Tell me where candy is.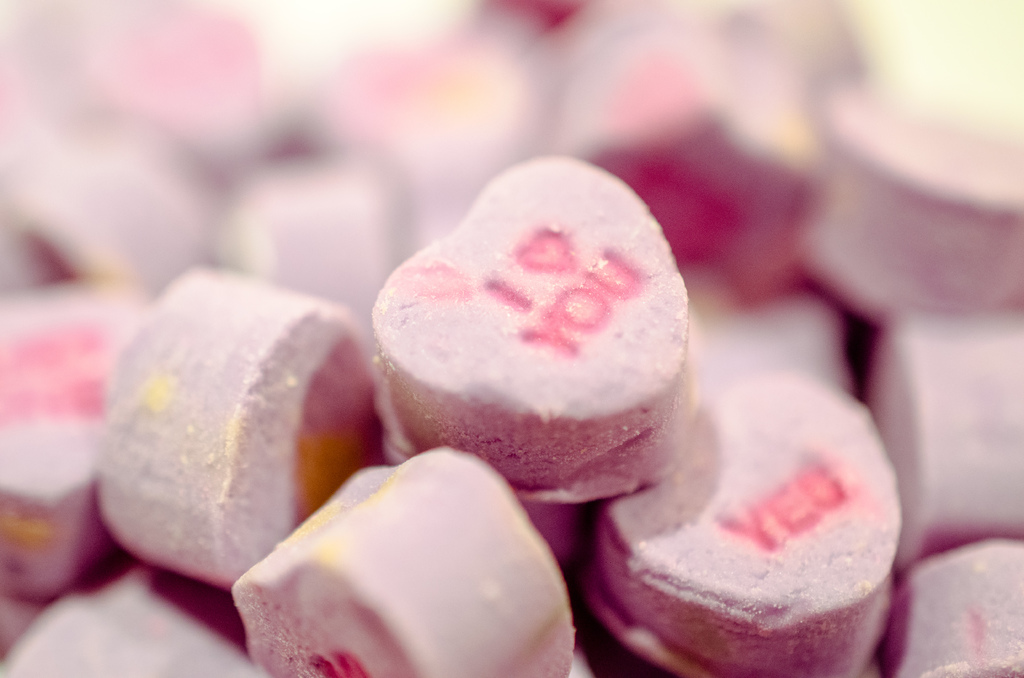
candy is at x1=224 y1=449 x2=572 y2=677.
